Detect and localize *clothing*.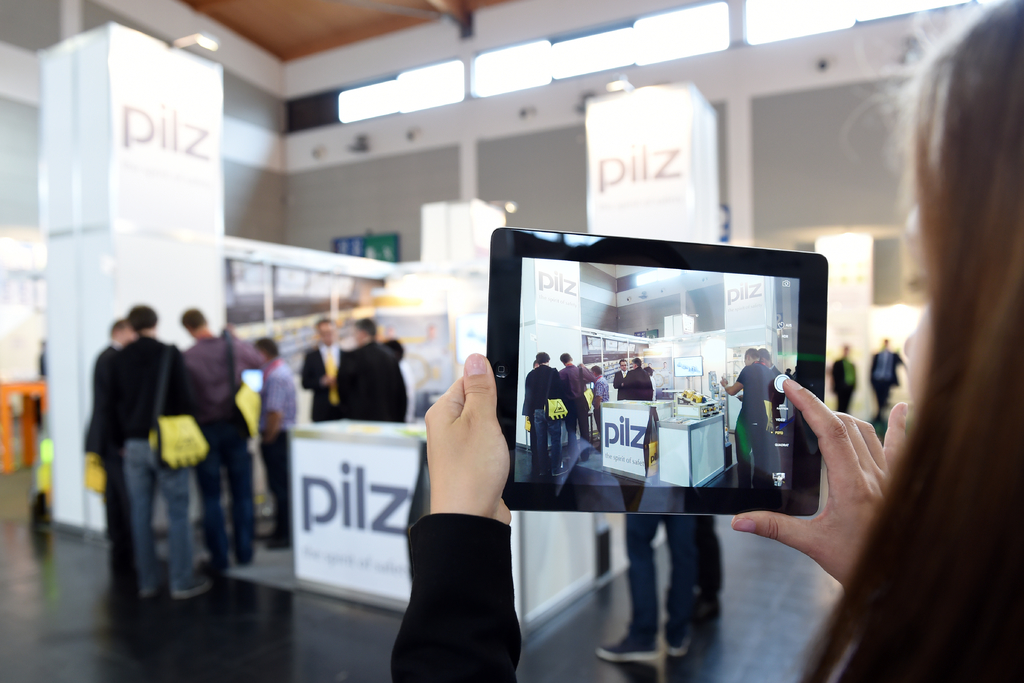
Localized at rect(166, 333, 265, 558).
